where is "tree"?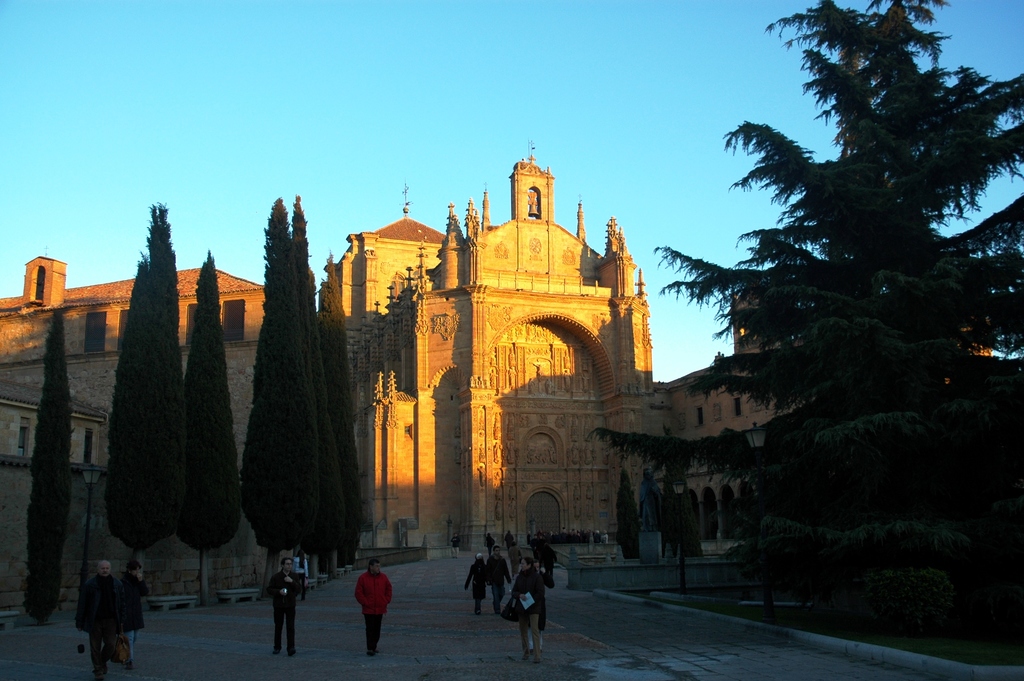
l=655, t=468, r=703, b=568.
